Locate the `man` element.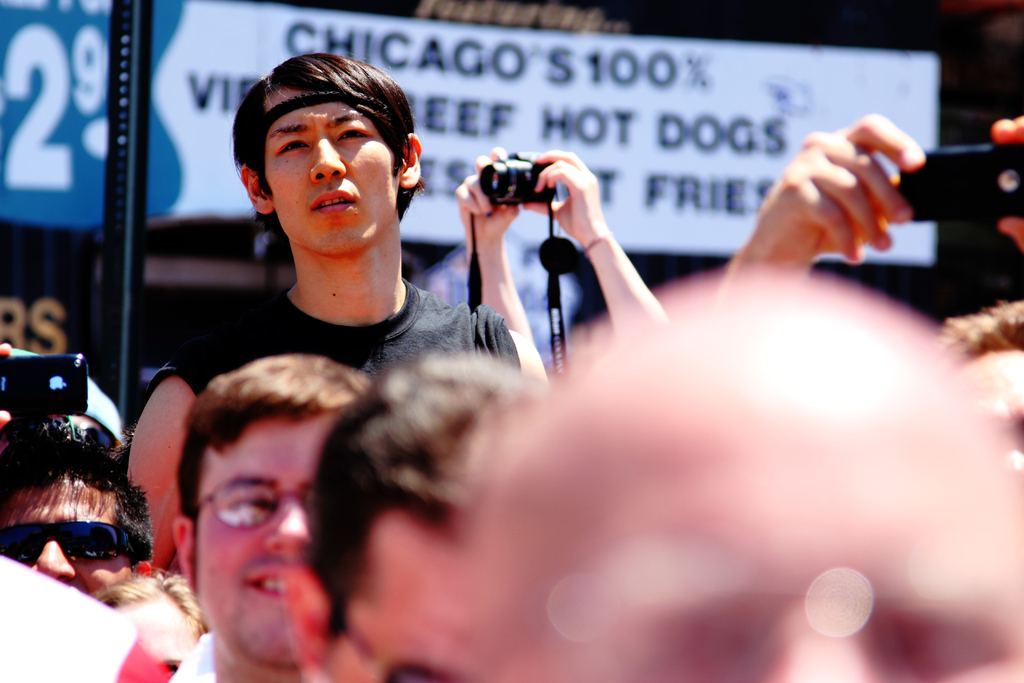
Element bbox: 280 353 555 682.
